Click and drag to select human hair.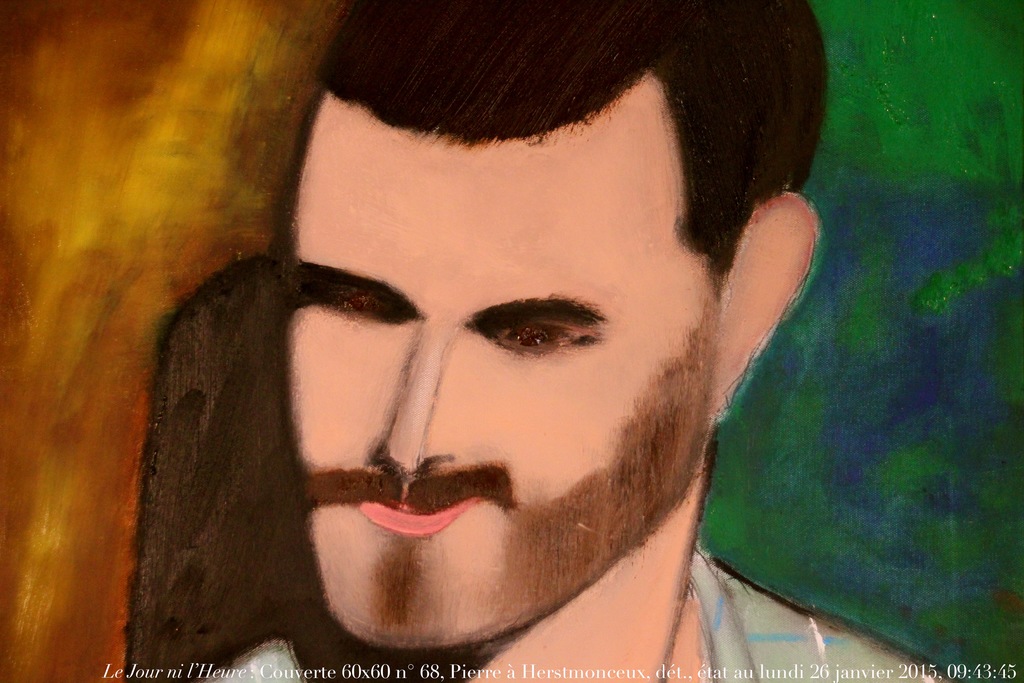
Selection: locate(195, 23, 842, 290).
